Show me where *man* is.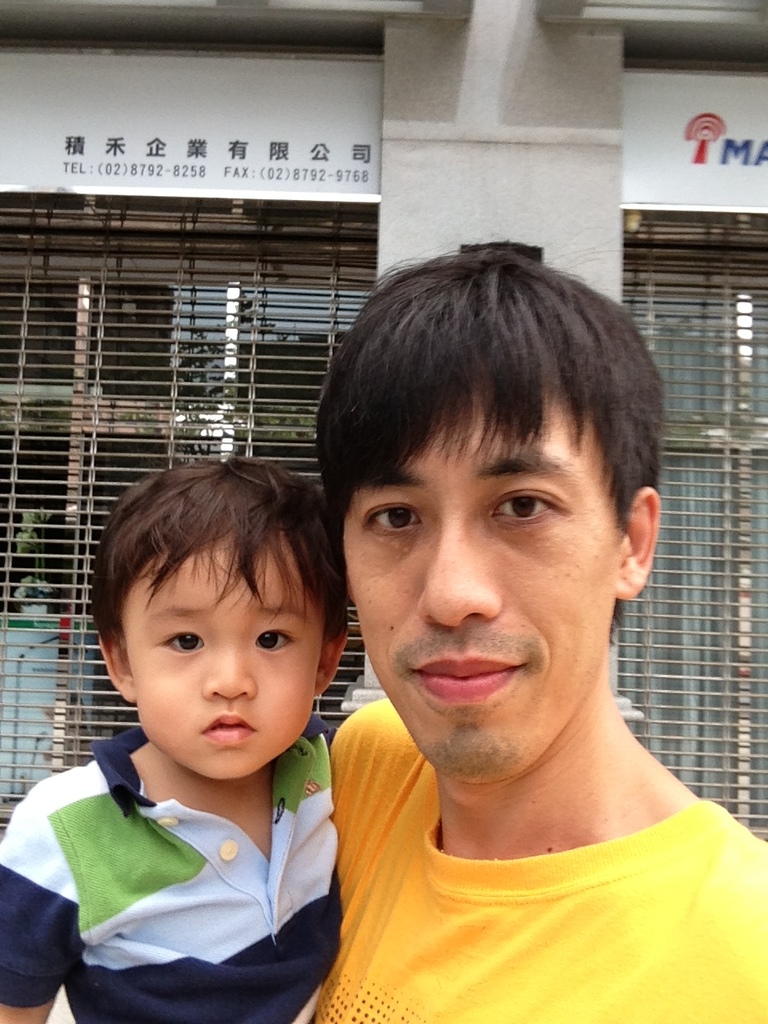
*man* is at <bbox>206, 229, 752, 1011</bbox>.
